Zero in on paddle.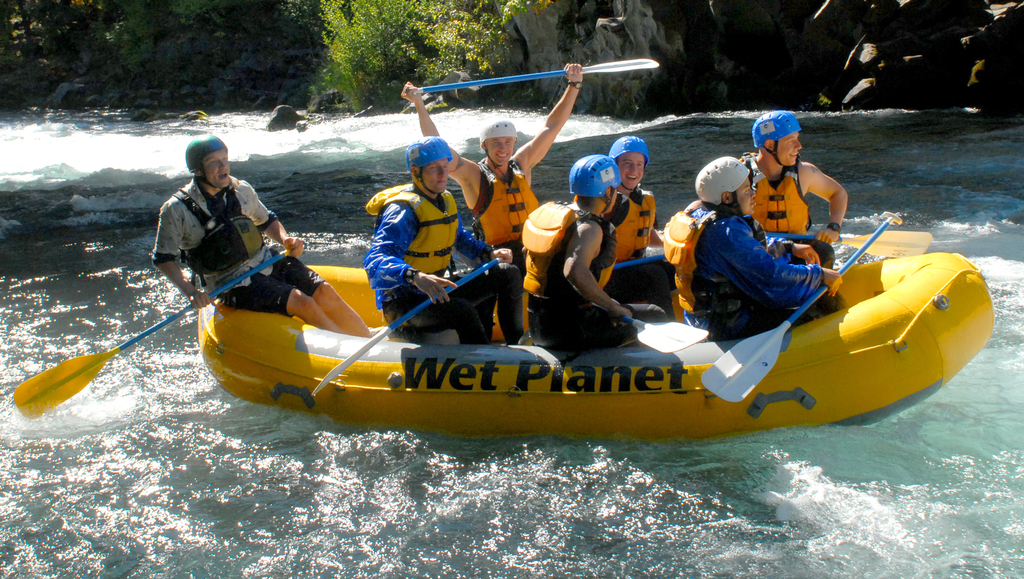
Zeroed in: <region>309, 256, 502, 398</region>.
